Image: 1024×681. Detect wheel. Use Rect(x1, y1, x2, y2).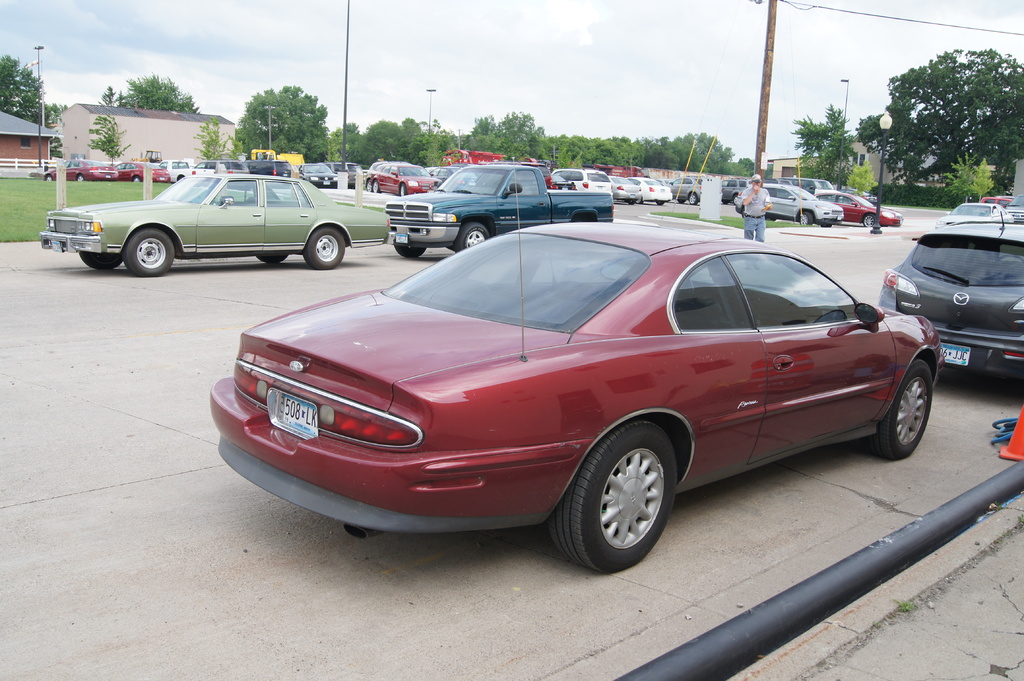
Rect(690, 192, 698, 205).
